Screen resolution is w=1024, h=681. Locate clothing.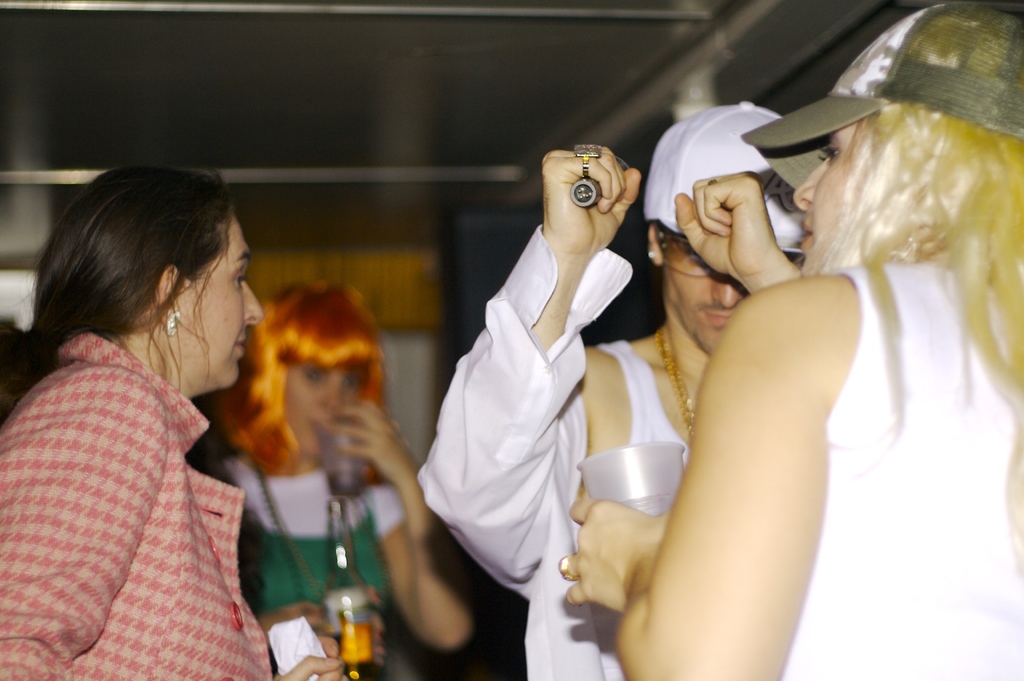
12 282 269 680.
